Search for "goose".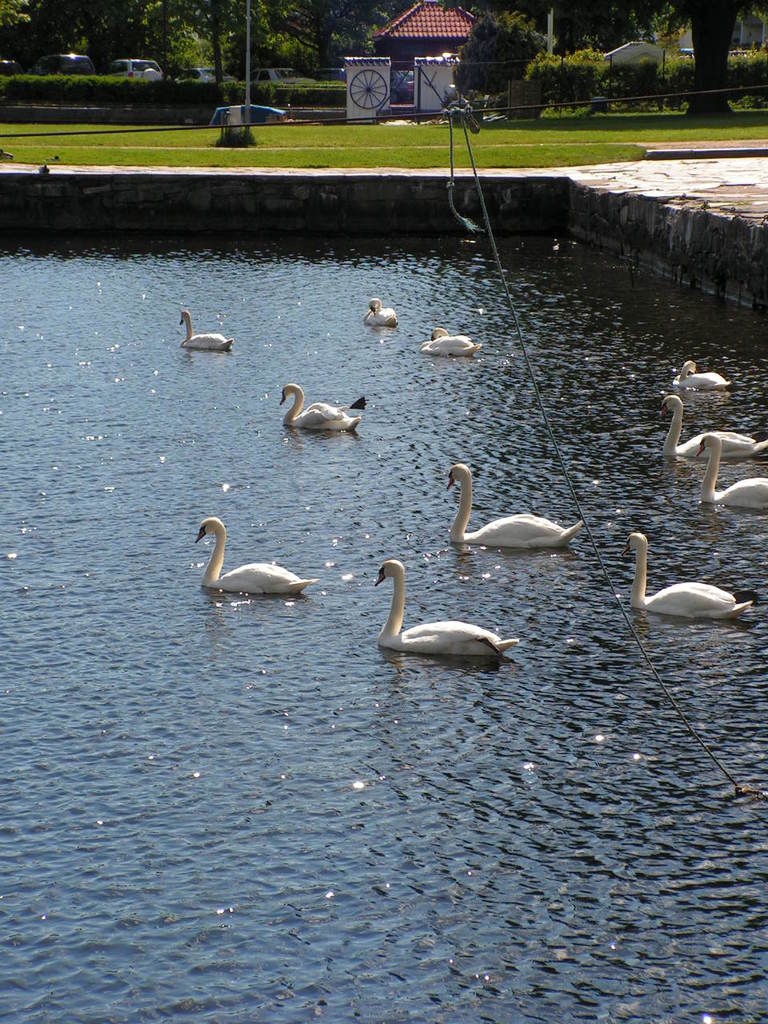
Found at [left=446, top=466, right=573, bottom=549].
